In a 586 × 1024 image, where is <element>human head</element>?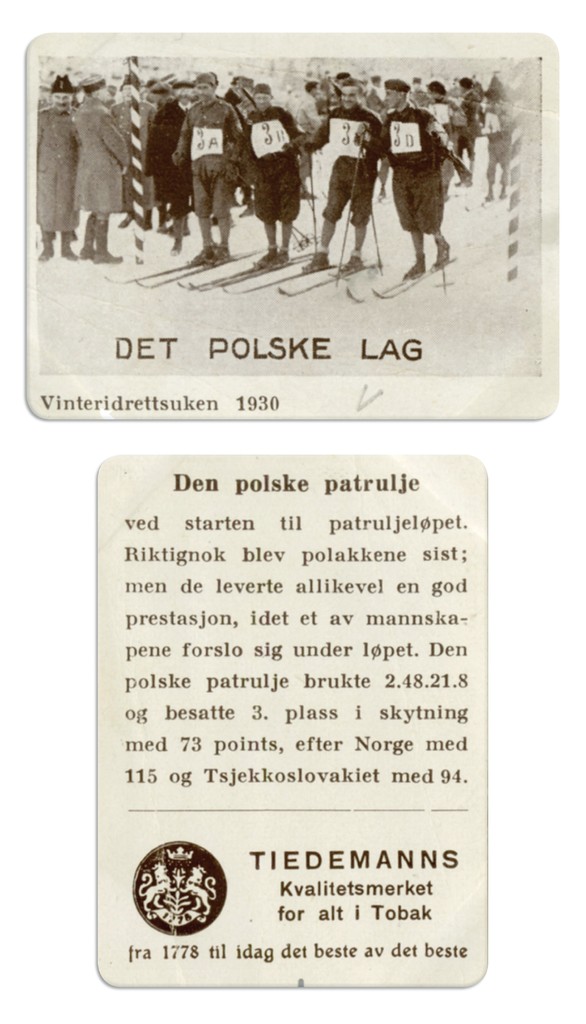
(195, 72, 219, 99).
